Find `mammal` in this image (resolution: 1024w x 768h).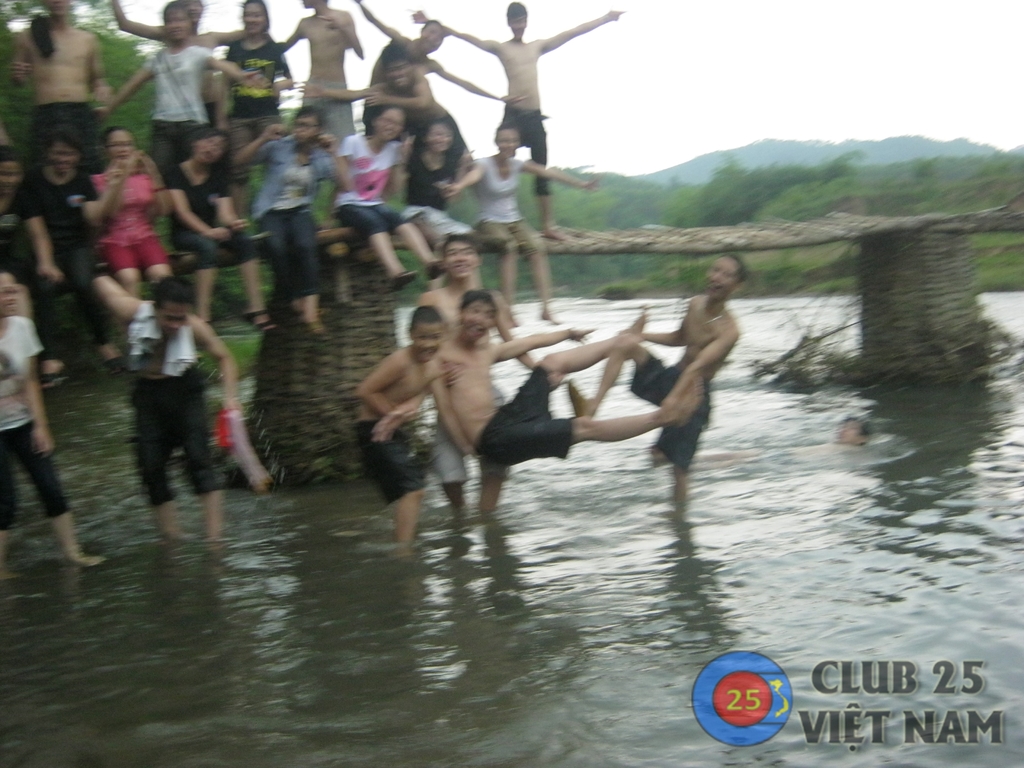
(419,230,552,517).
